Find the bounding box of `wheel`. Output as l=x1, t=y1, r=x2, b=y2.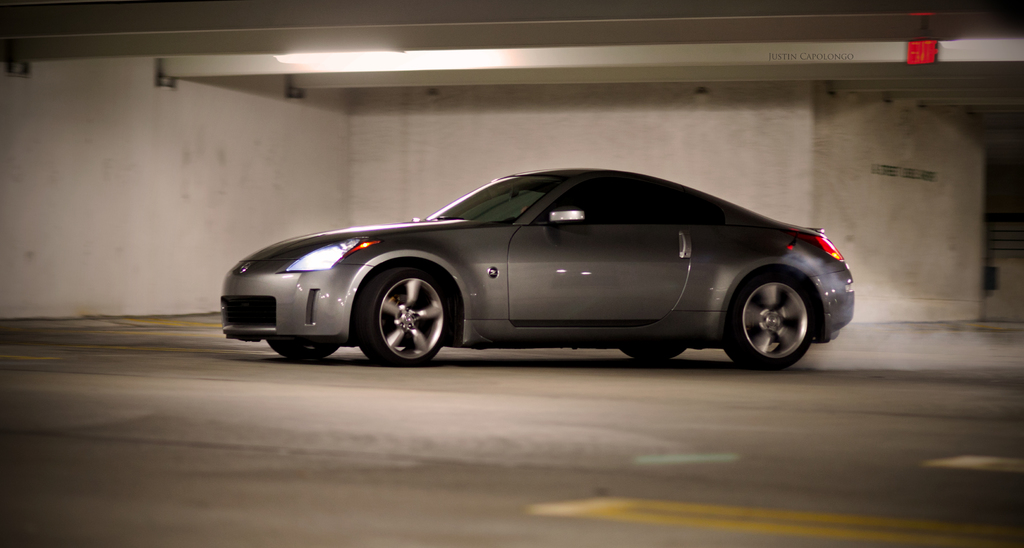
l=729, t=268, r=830, b=381.
